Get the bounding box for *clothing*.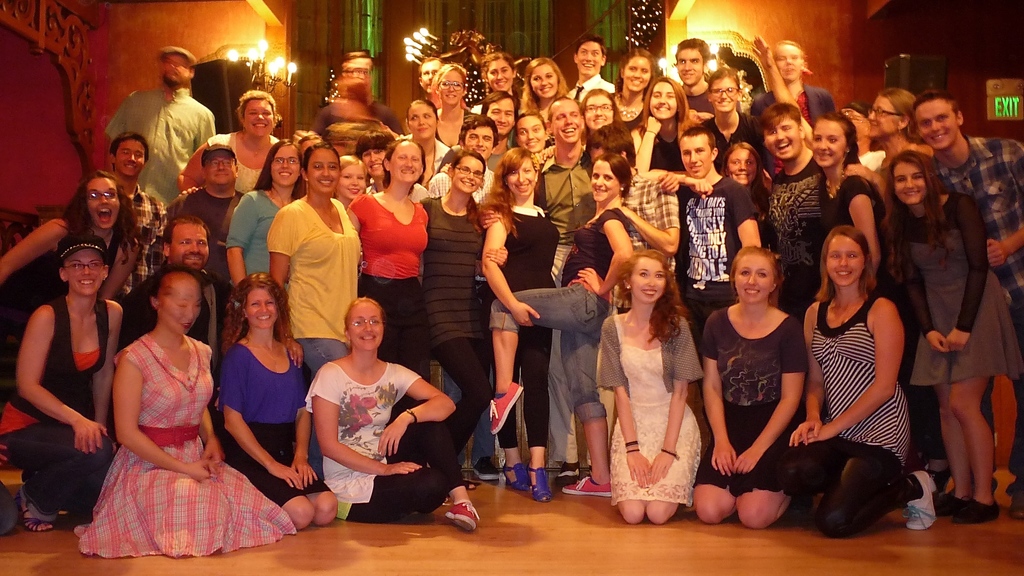
699:302:804:499.
